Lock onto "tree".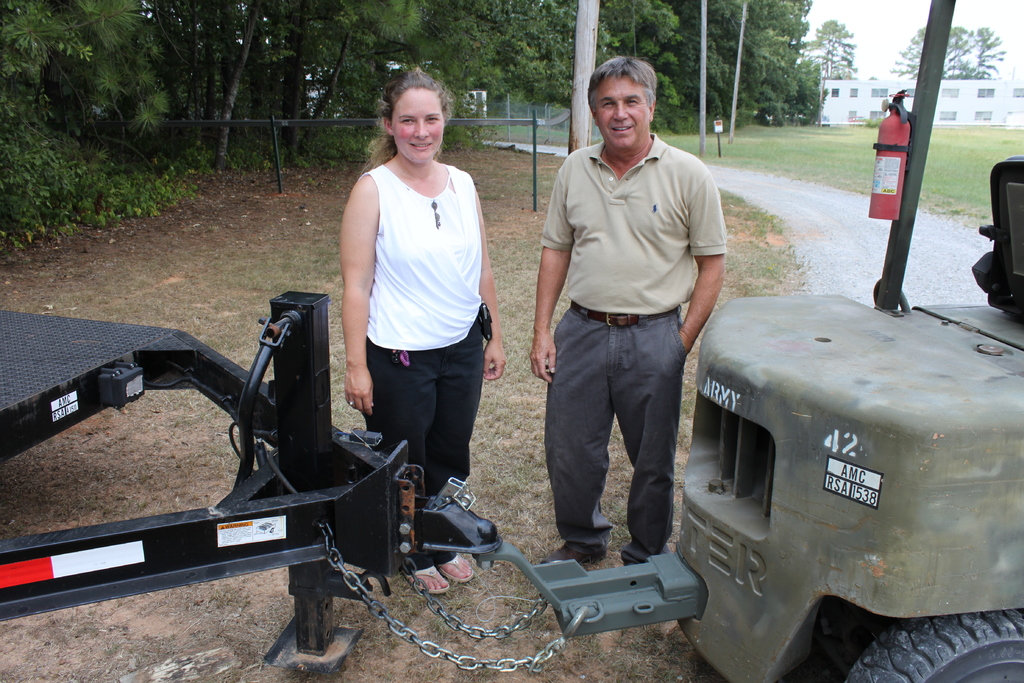
Locked: 593, 0, 692, 136.
